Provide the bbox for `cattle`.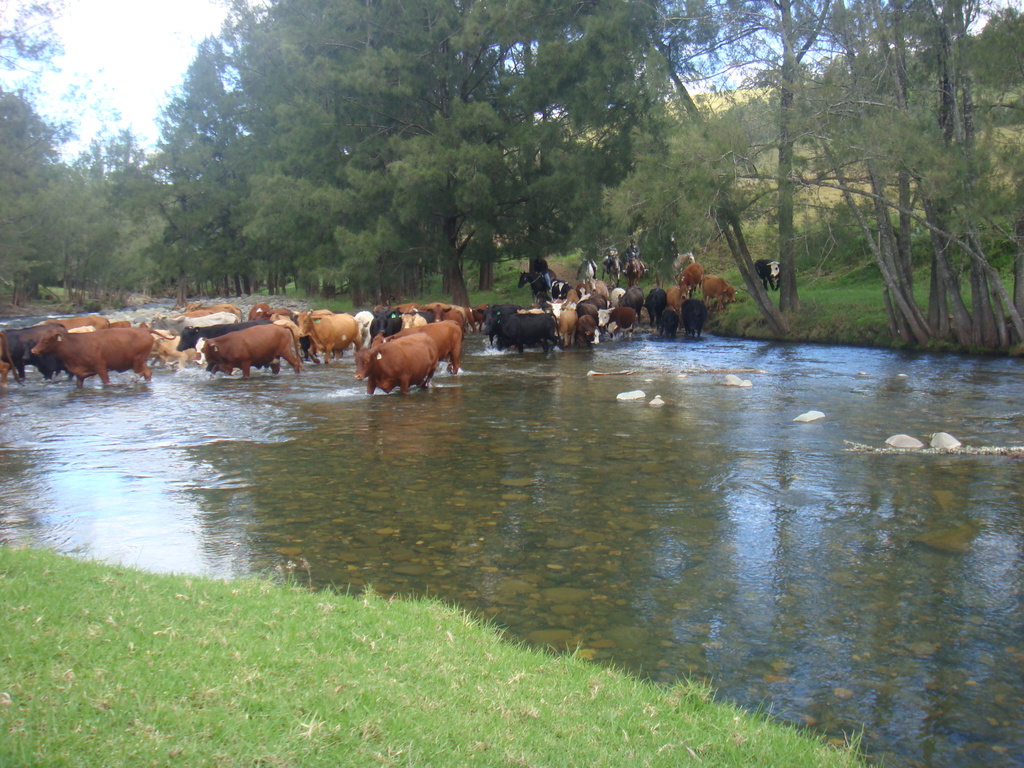
Rect(700, 275, 735, 311).
